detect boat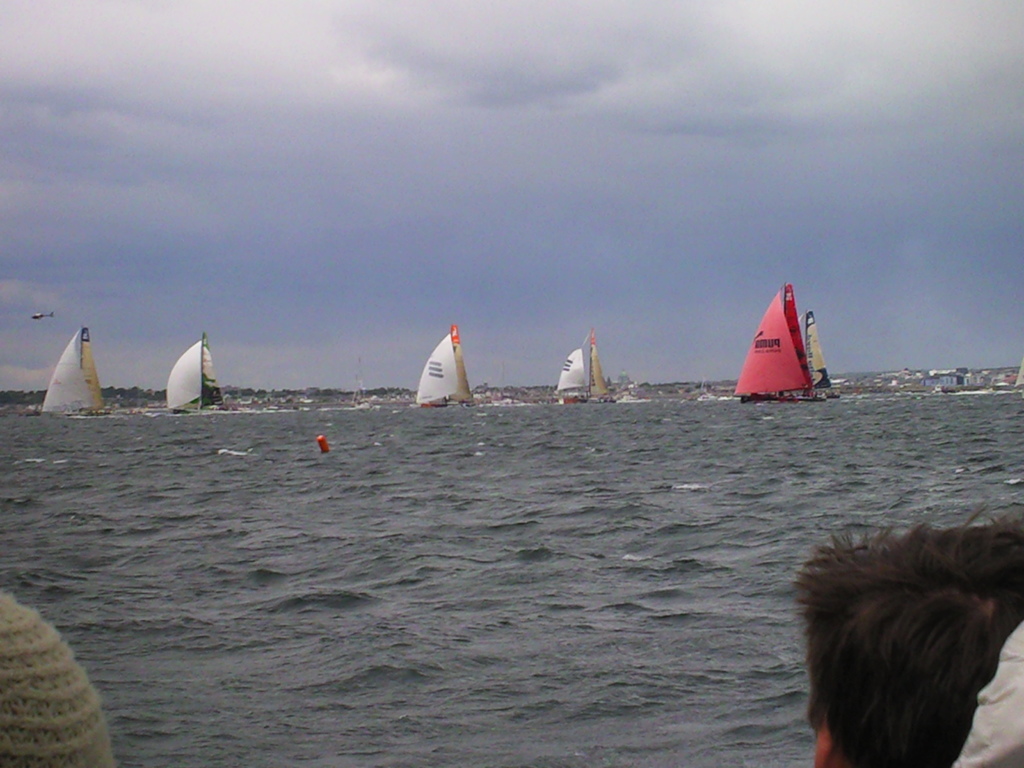
box=[35, 321, 105, 414]
